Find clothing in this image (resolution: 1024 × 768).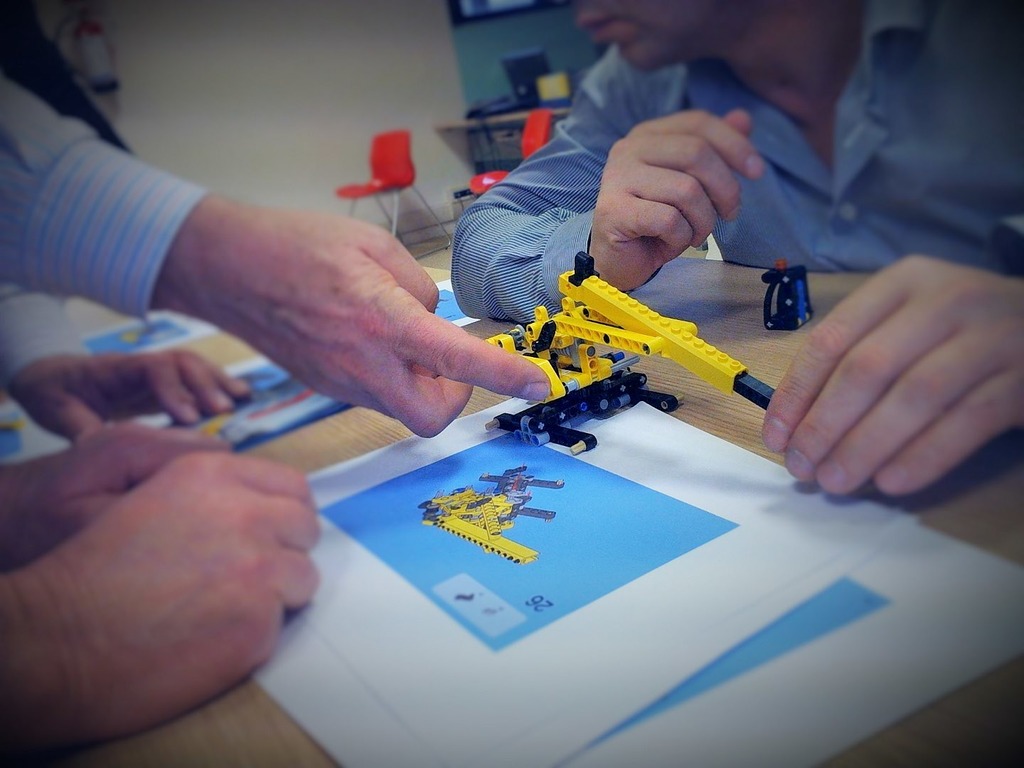
5, 71, 206, 319.
